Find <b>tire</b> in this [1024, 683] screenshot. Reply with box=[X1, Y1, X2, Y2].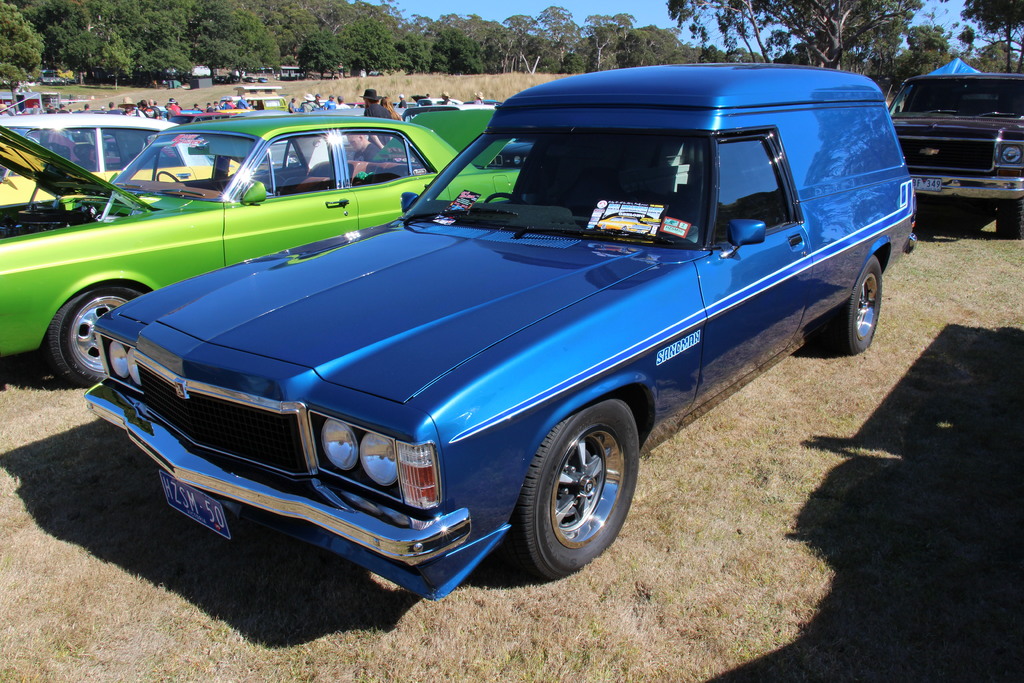
box=[998, 204, 1023, 239].
